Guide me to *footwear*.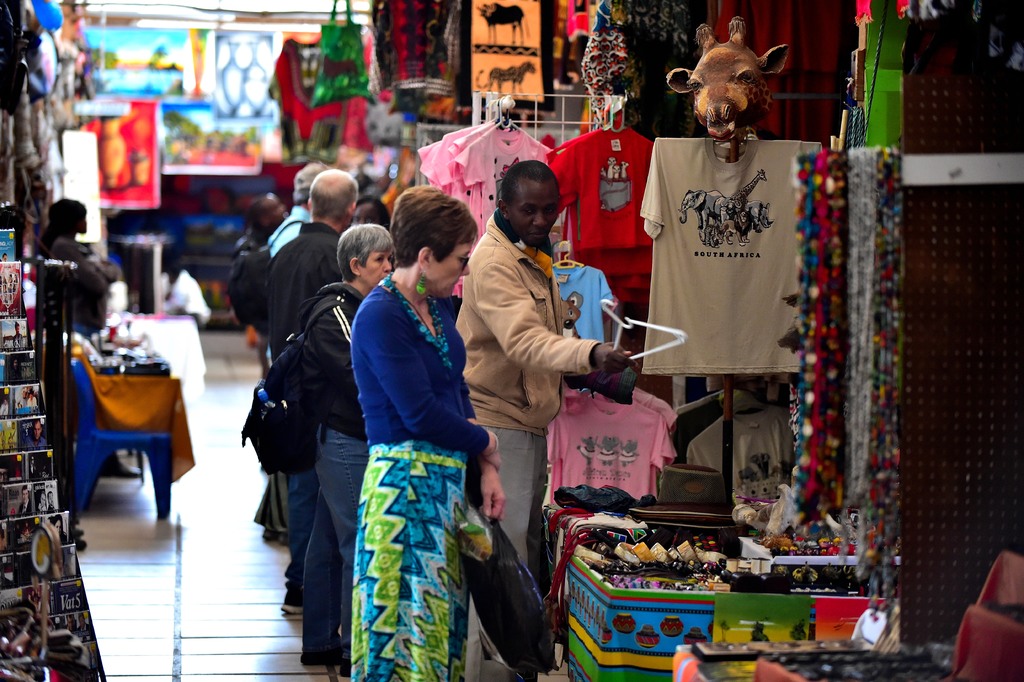
Guidance: {"left": 278, "top": 585, "right": 308, "bottom": 615}.
